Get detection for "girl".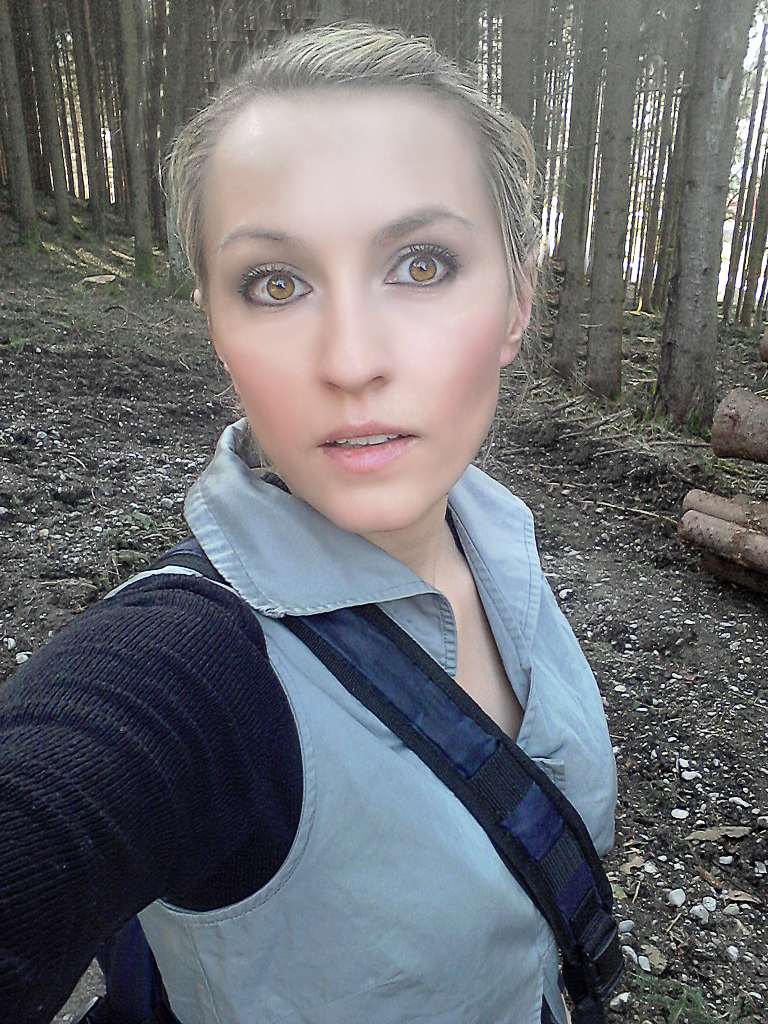
Detection: bbox=(0, 19, 623, 1023).
